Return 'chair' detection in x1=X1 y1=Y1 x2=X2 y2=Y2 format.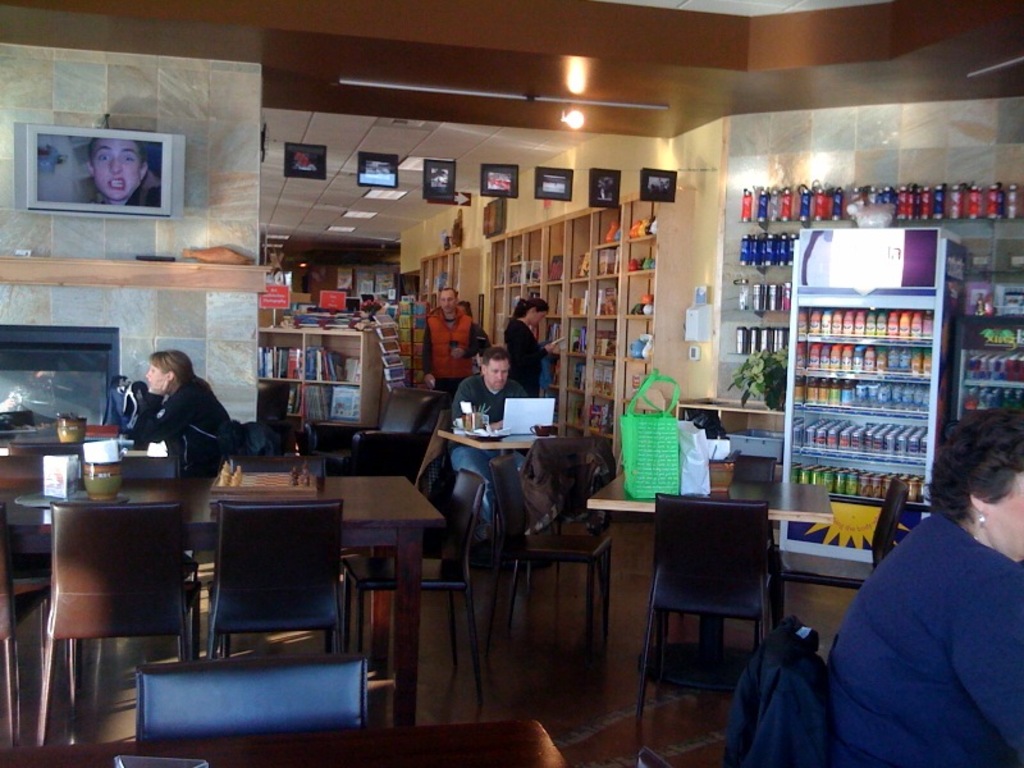
x1=772 y1=479 x2=908 y2=632.
